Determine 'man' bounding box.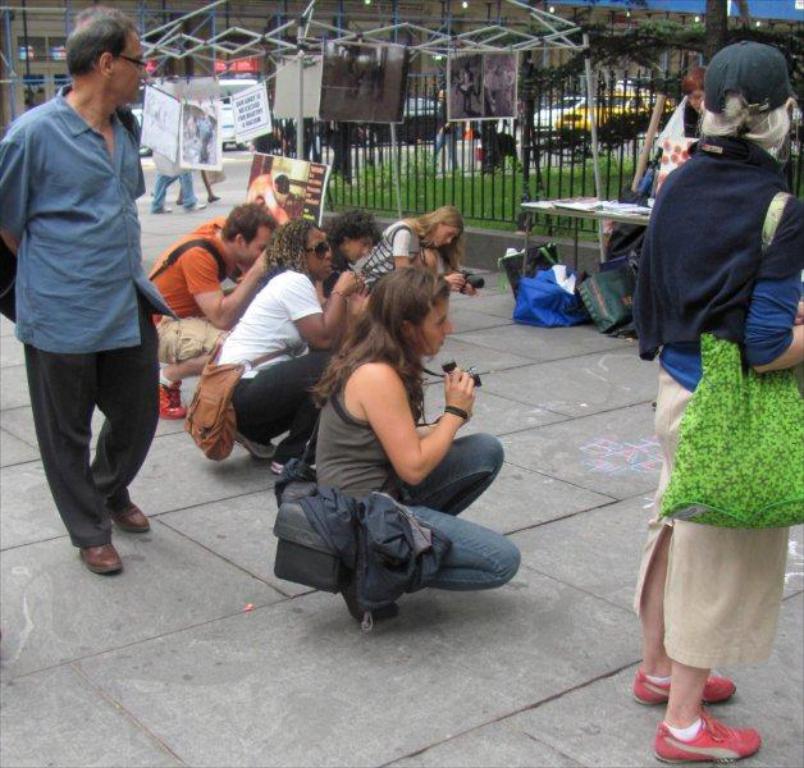
Determined: <bbox>251, 174, 293, 225</bbox>.
